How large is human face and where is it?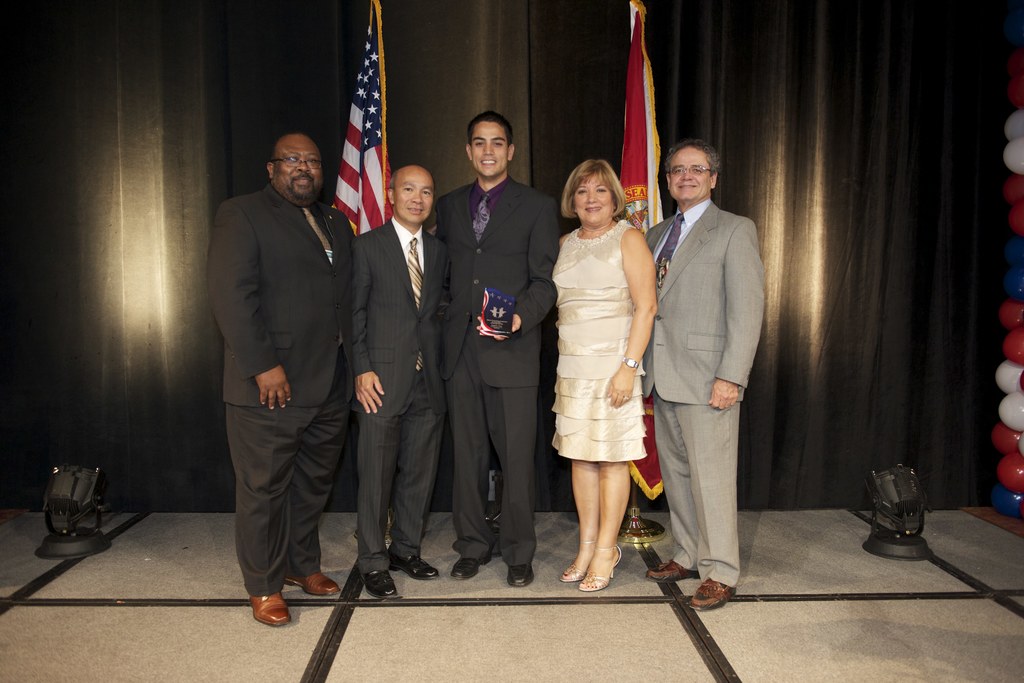
Bounding box: (x1=670, y1=145, x2=712, y2=201).
